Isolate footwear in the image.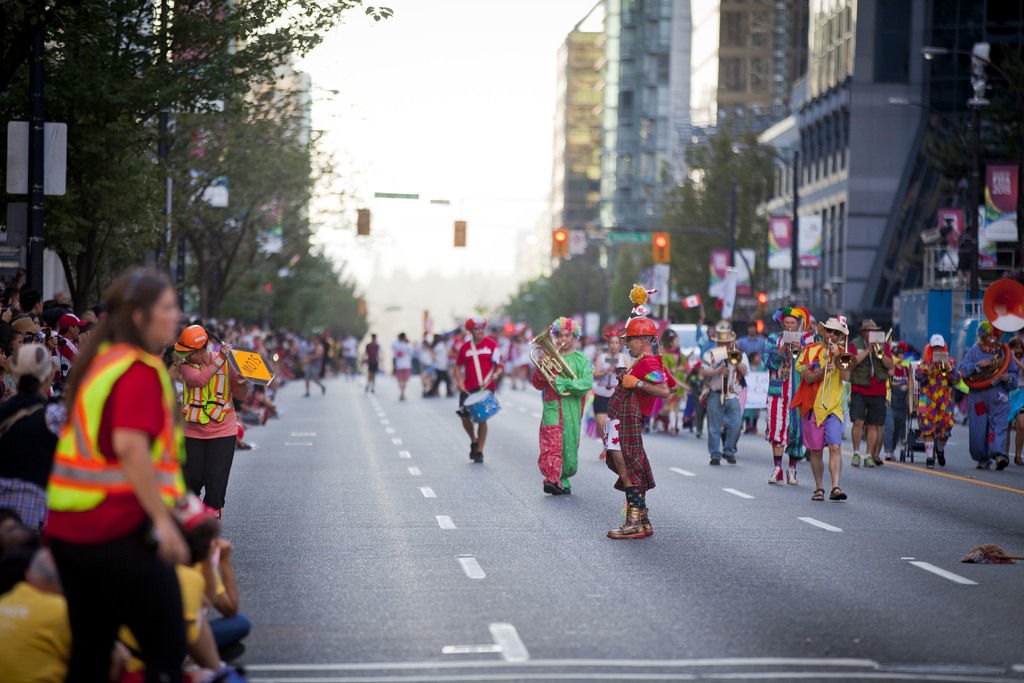
Isolated region: l=850, t=453, r=861, b=468.
